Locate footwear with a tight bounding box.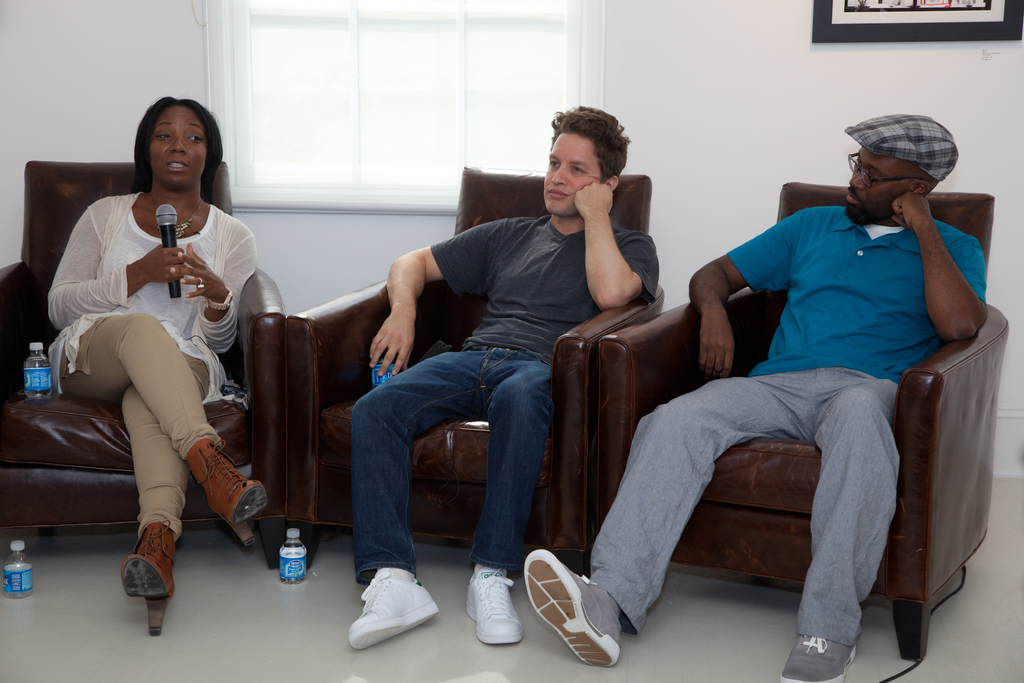
[460,562,533,650].
